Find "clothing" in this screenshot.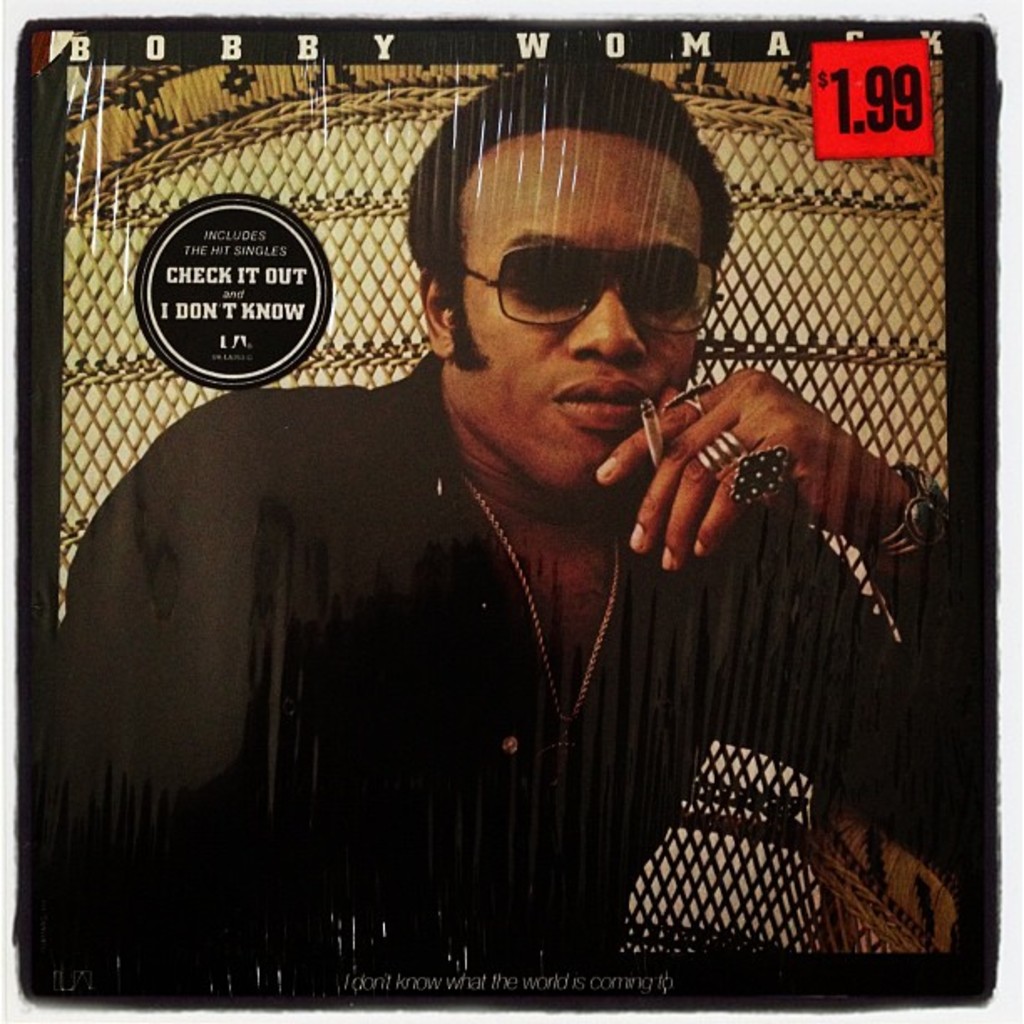
The bounding box for "clothing" is left=38, top=336, right=883, bottom=949.
